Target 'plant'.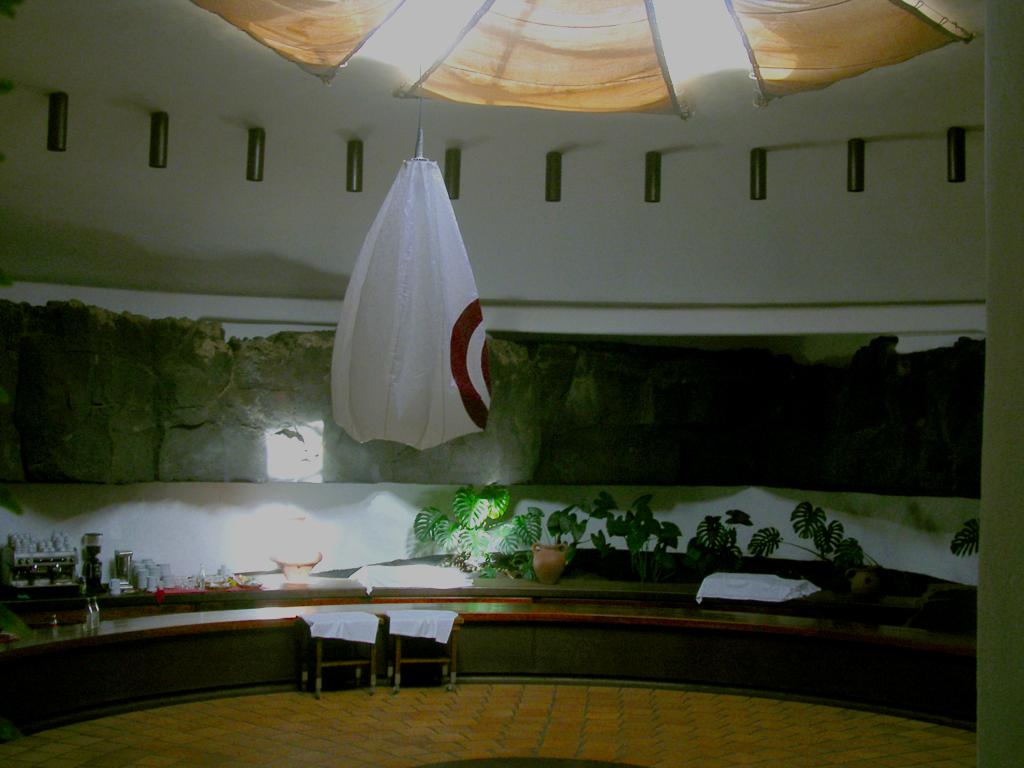
Target region: (0, 609, 33, 639).
